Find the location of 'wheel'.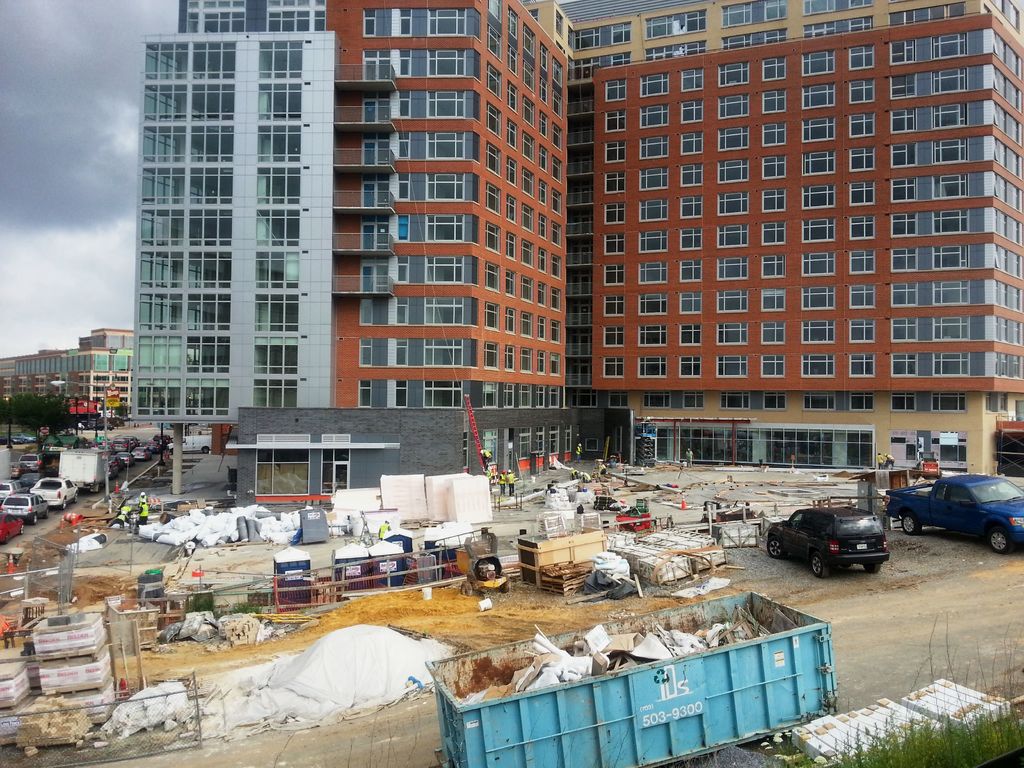
Location: bbox=[74, 490, 79, 504].
